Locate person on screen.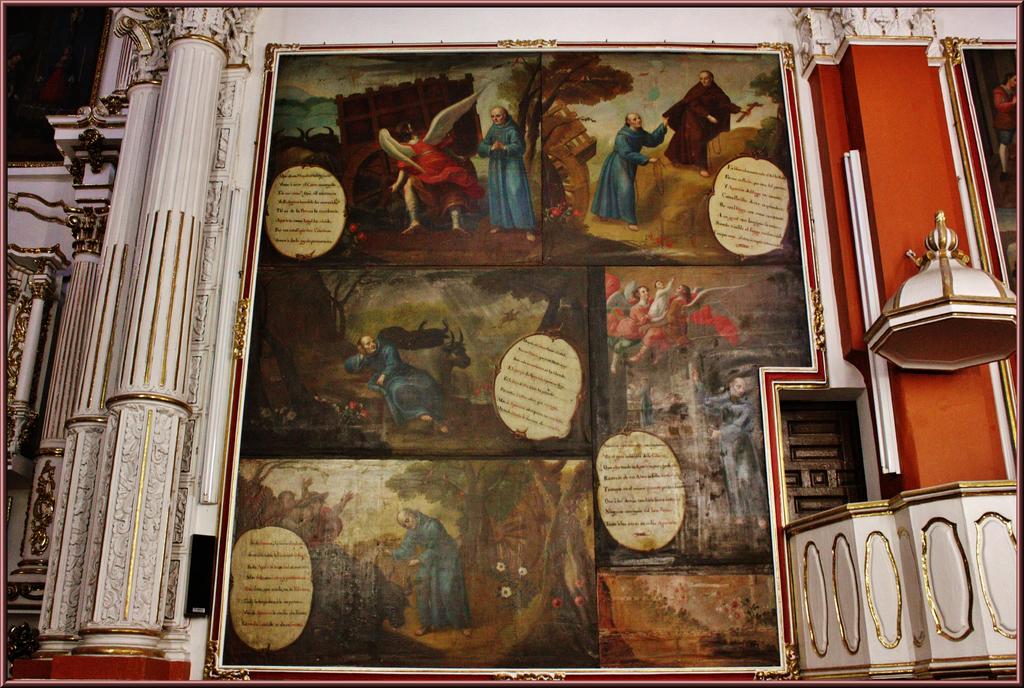
On screen at region(390, 122, 488, 240).
